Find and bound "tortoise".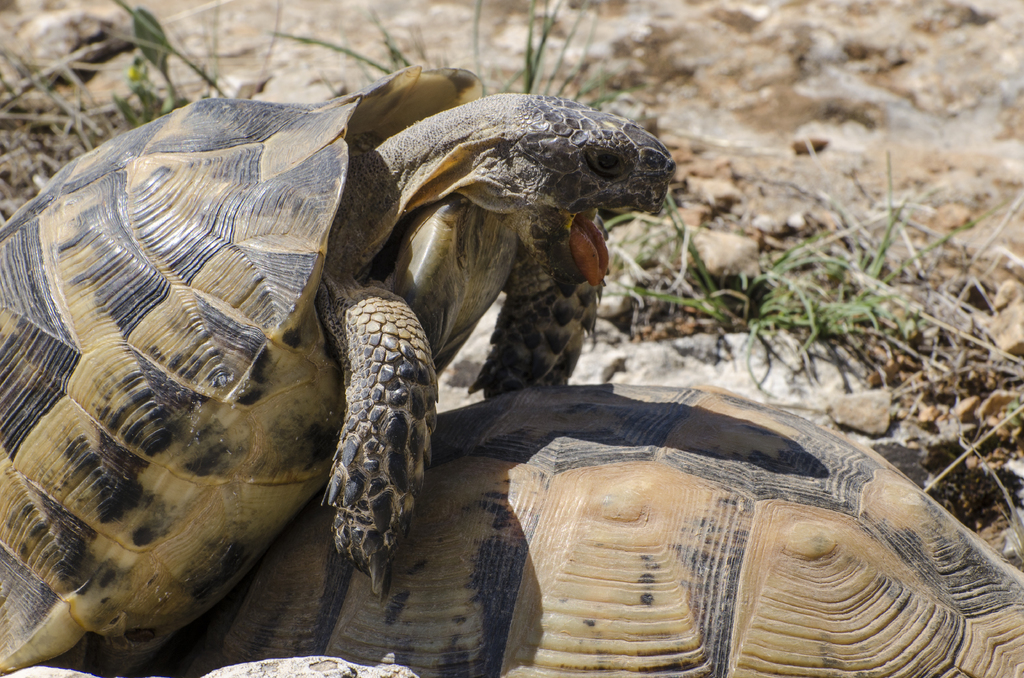
Bound: l=140, t=381, r=1023, b=675.
